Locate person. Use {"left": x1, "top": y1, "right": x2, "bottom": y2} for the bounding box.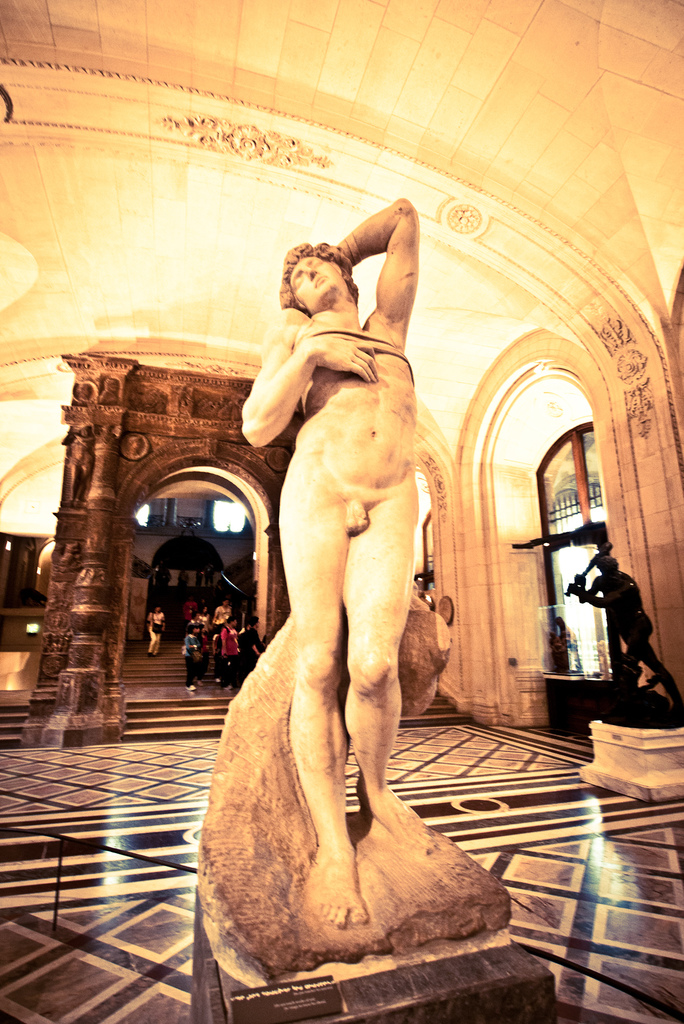
{"left": 231, "top": 190, "right": 428, "bottom": 935}.
